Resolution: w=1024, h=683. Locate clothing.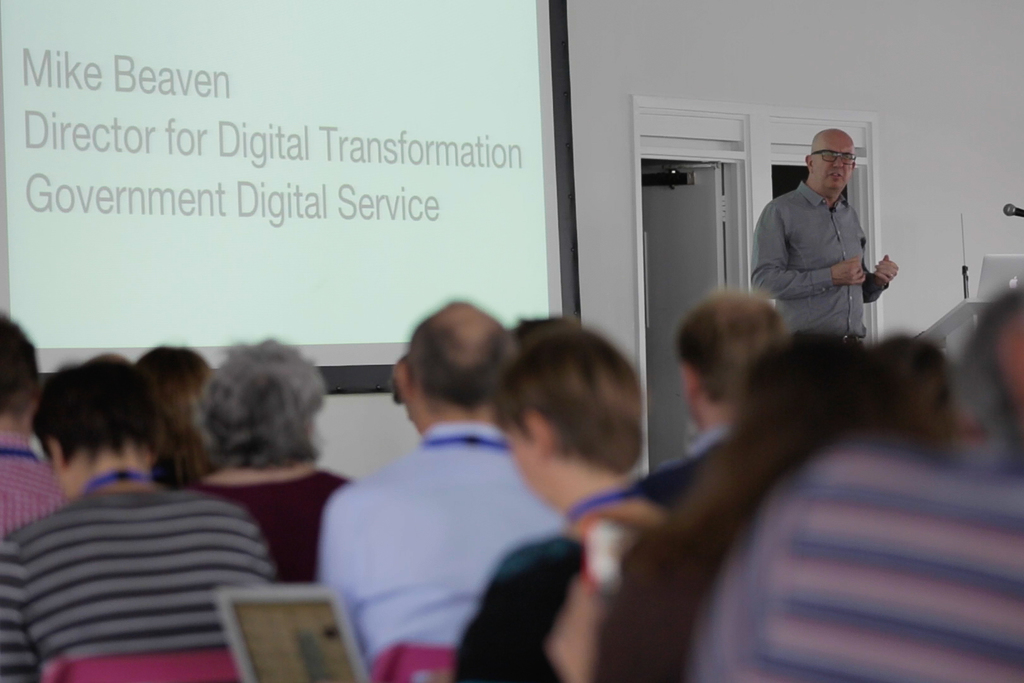
(685, 424, 726, 461).
